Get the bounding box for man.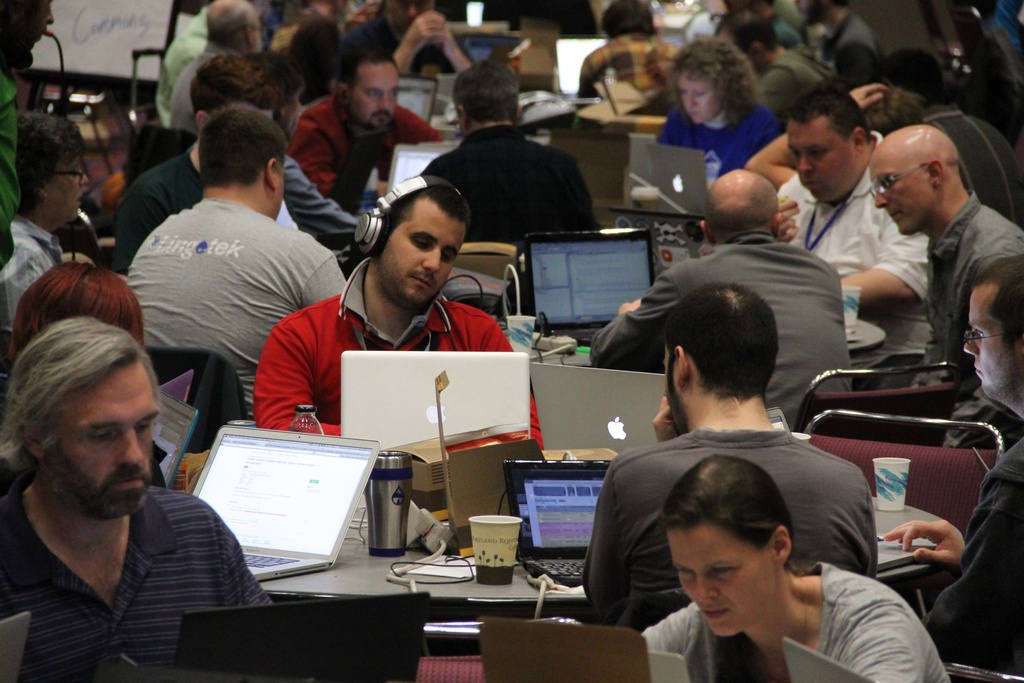
715/7/826/108.
